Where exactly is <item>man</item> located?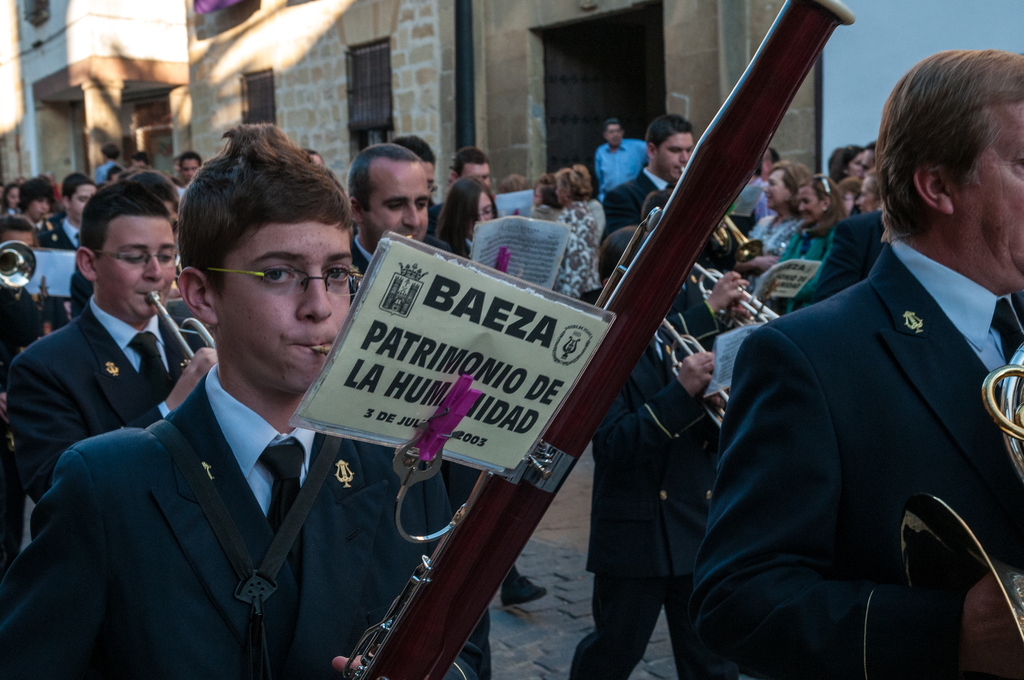
Its bounding box is bbox=[723, 69, 1020, 672].
